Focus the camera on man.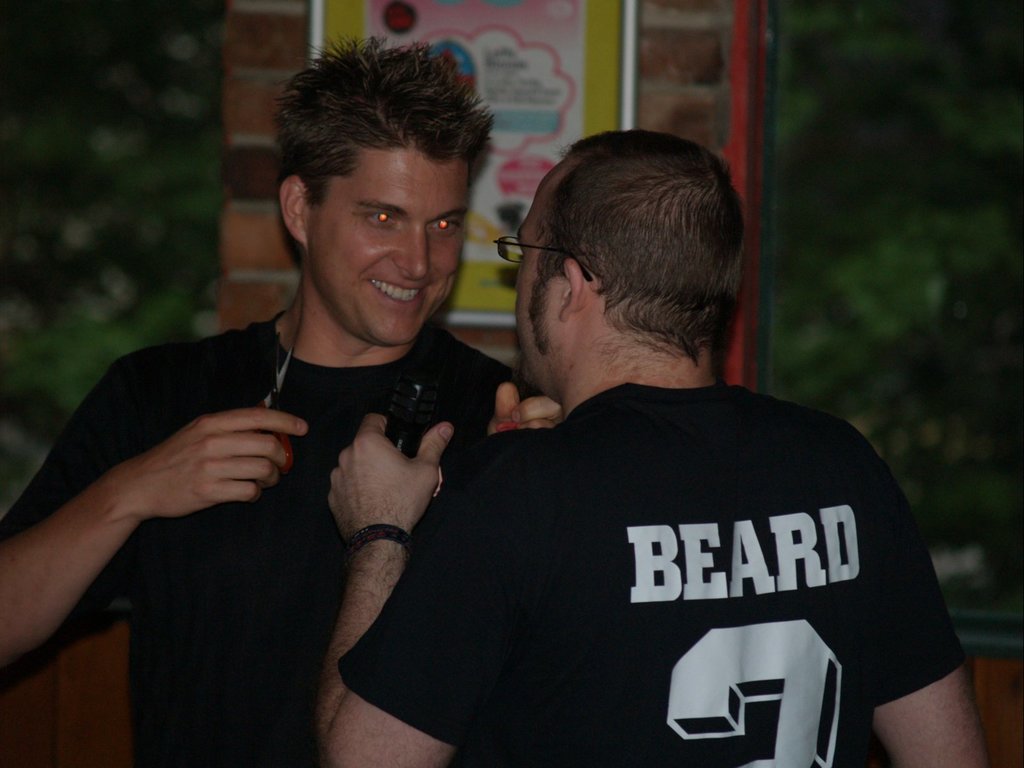
Focus region: <region>350, 136, 964, 753</region>.
